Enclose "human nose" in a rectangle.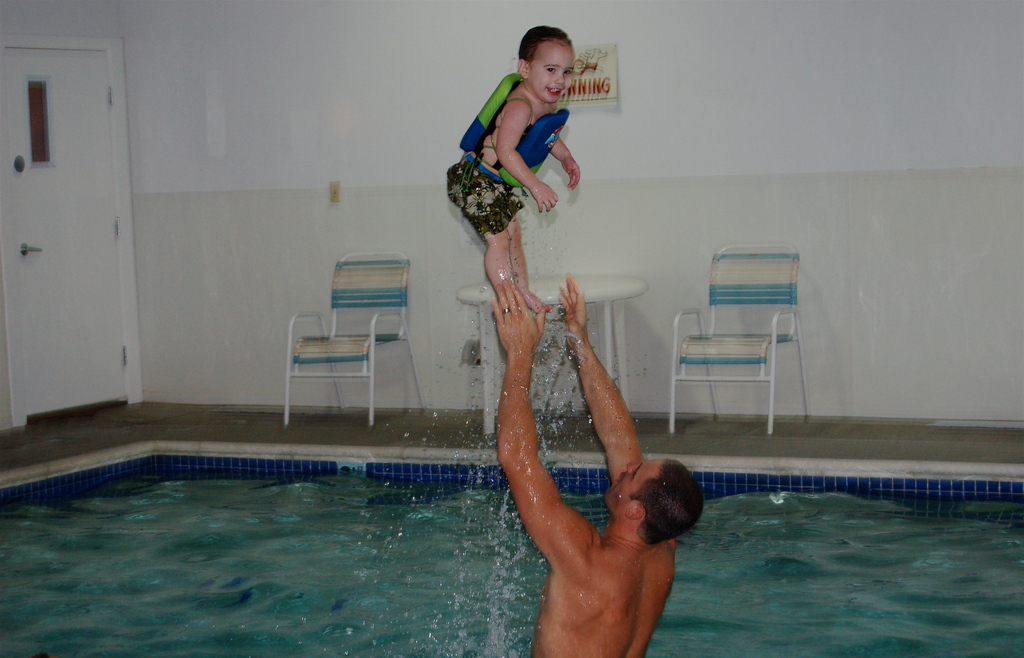
select_region(625, 460, 639, 474).
